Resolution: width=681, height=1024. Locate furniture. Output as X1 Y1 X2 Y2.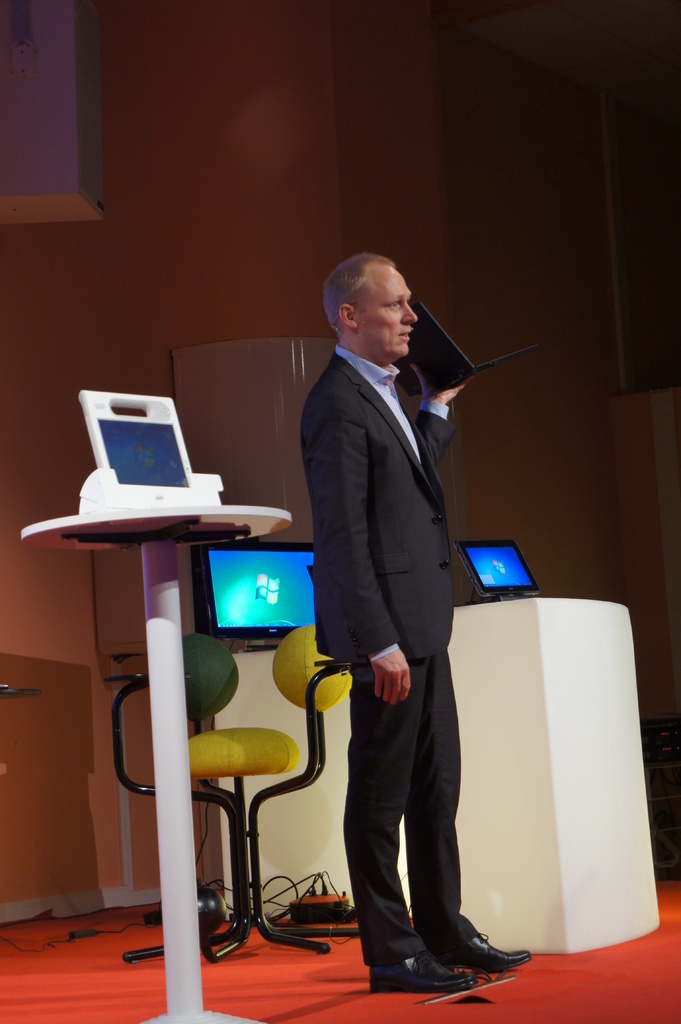
23 501 294 1022.
